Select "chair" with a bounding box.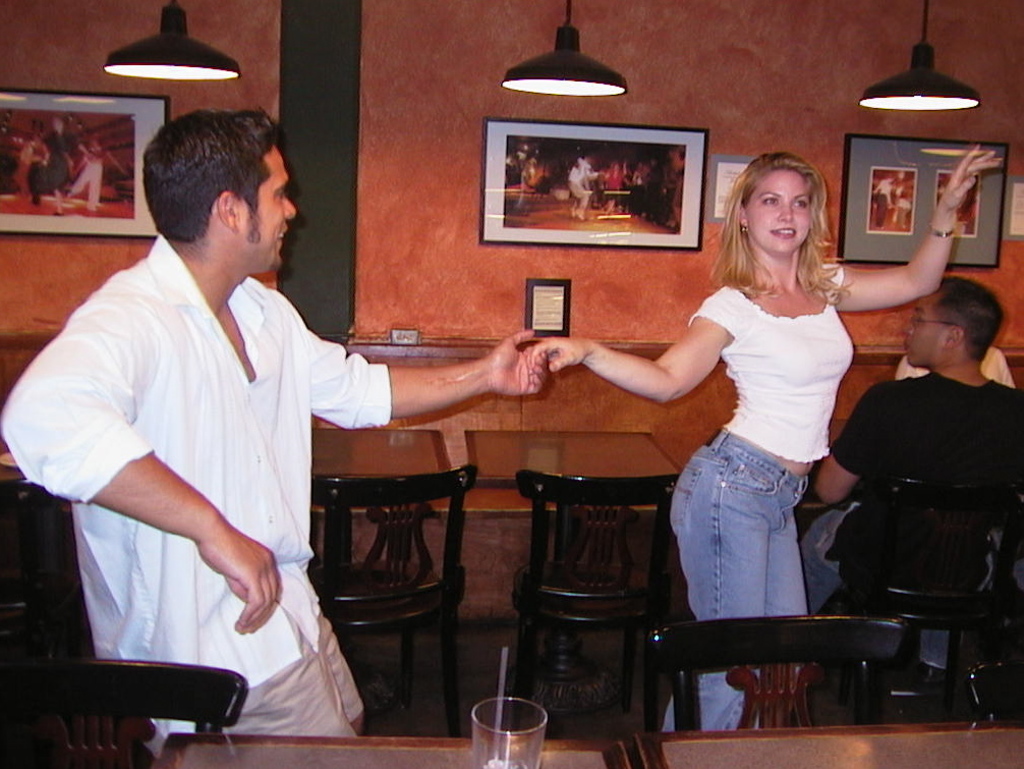
Rect(0, 480, 87, 650).
